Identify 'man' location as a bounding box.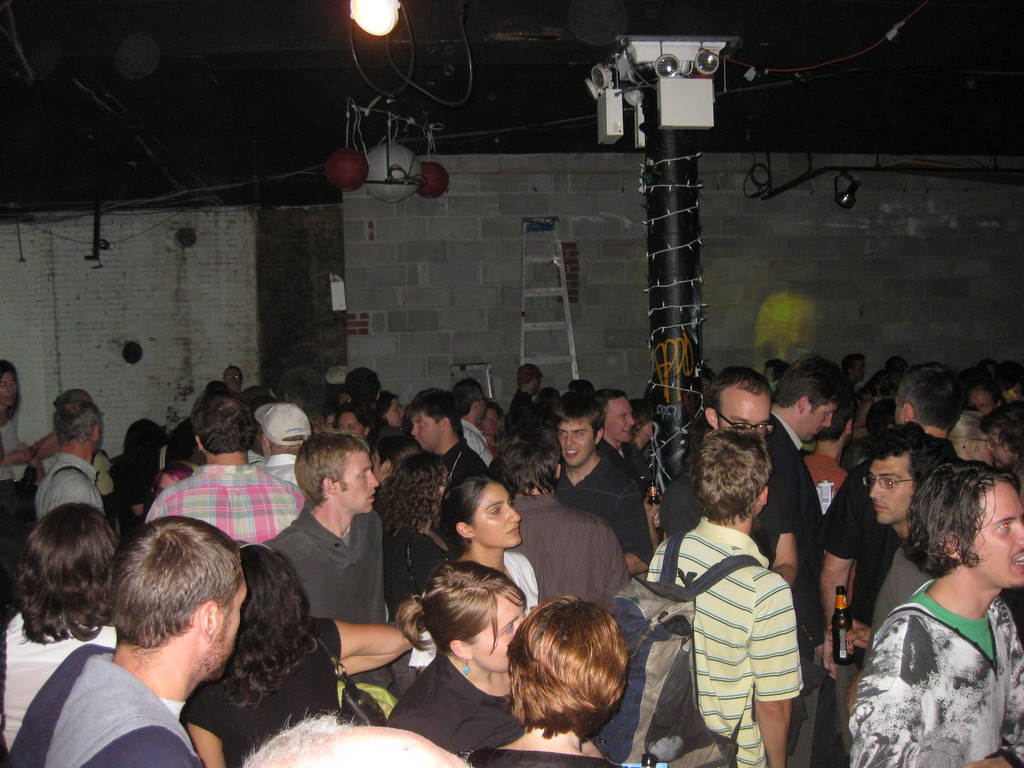
0,519,248,767.
